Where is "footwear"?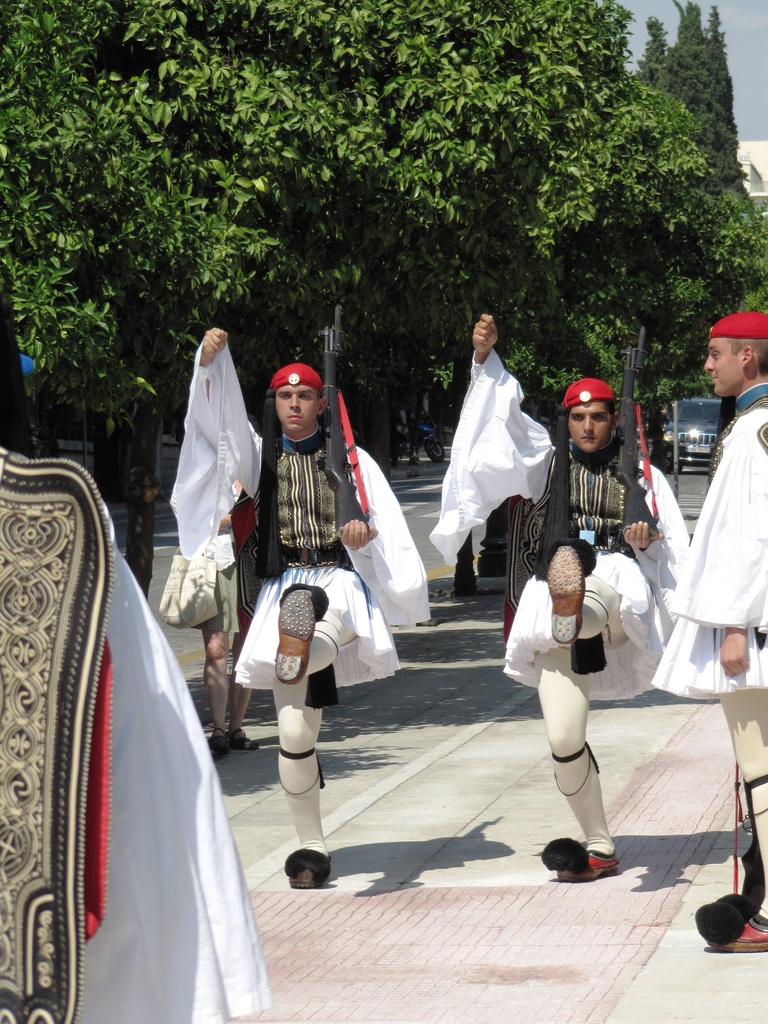
BBox(539, 833, 616, 884).
